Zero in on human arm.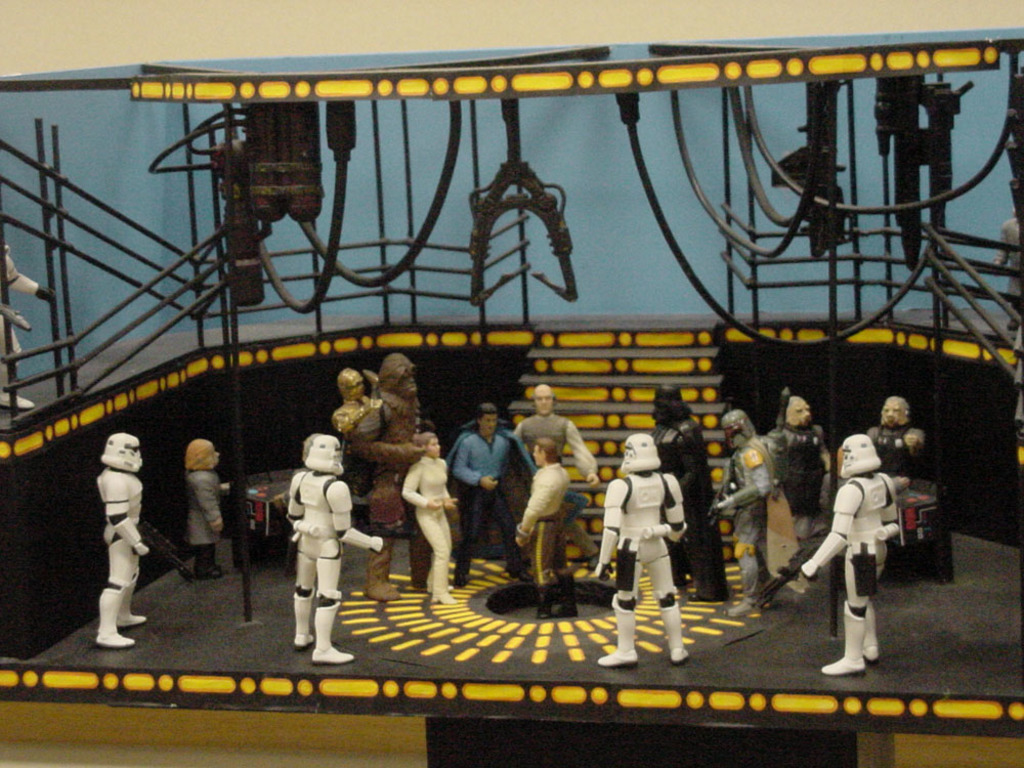
Zeroed in: {"left": 883, "top": 470, "right": 903, "bottom": 545}.
